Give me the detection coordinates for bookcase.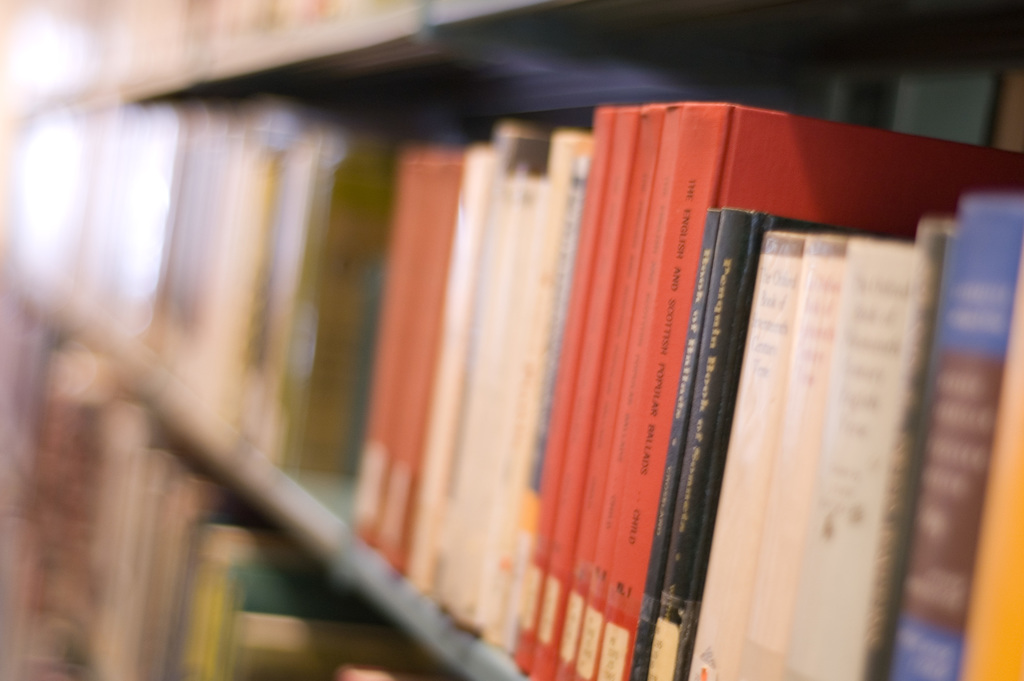
region(0, 0, 1023, 680).
